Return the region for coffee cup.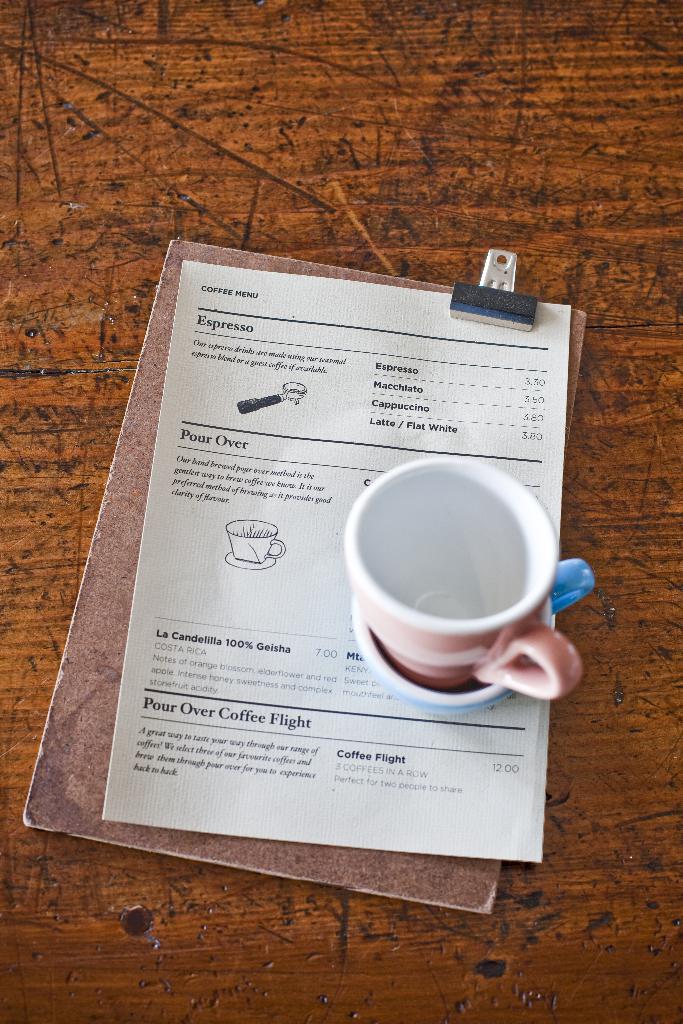
[226,521,284,564].
